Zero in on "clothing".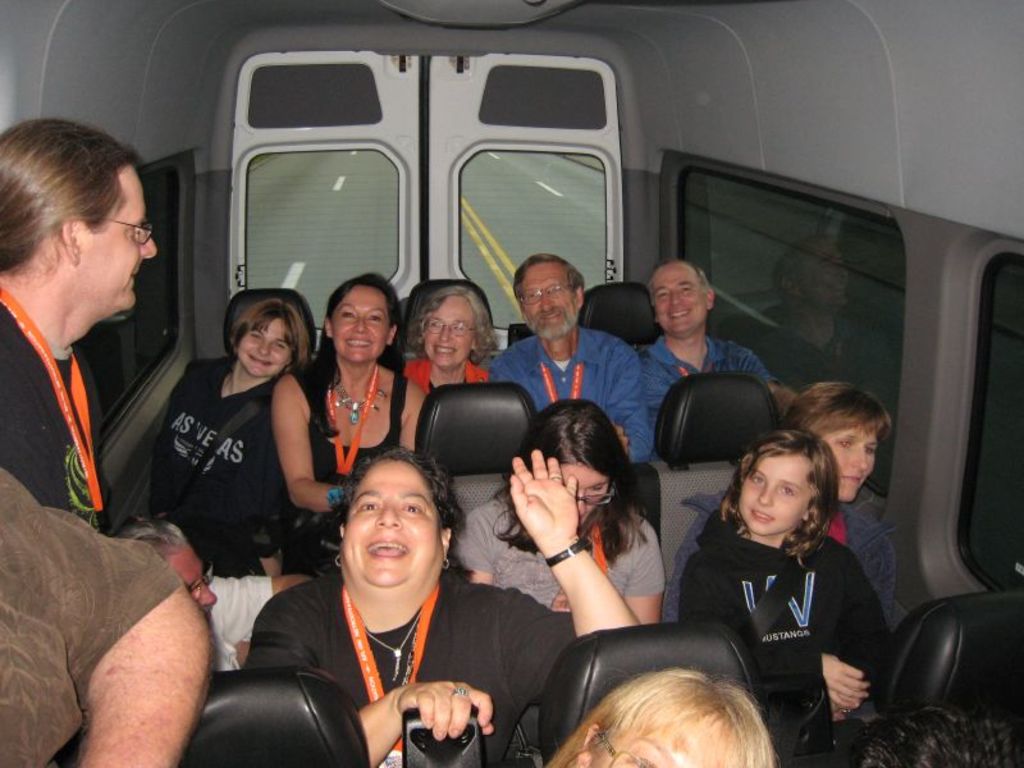
Zeroed in: 457:490:663:628.
